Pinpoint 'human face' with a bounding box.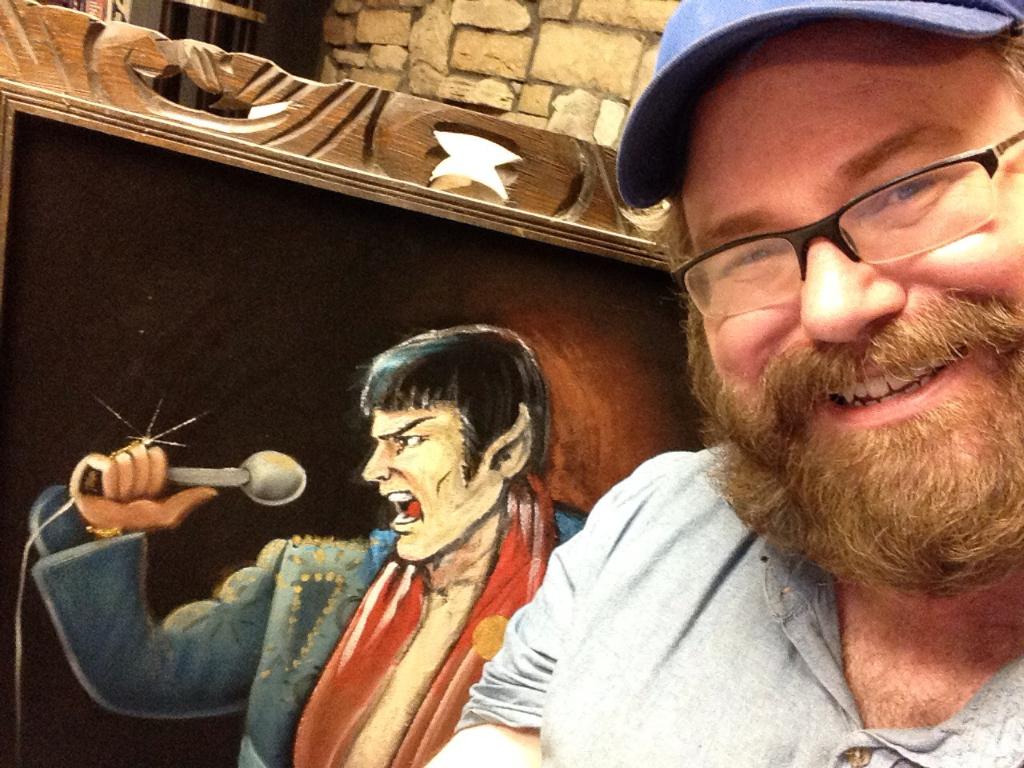
642,37,1023,530.
